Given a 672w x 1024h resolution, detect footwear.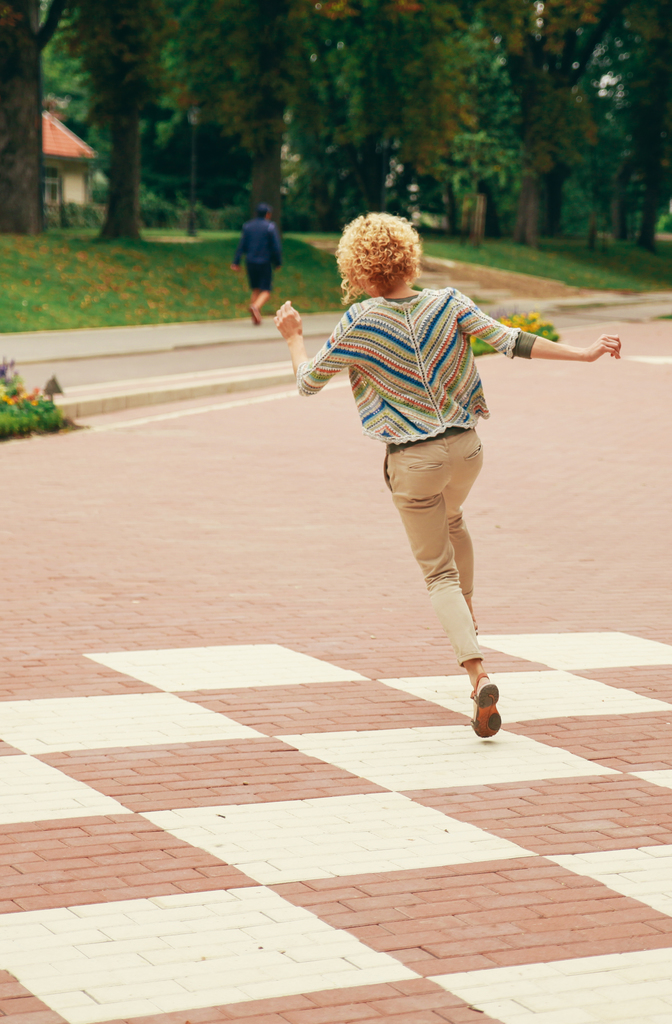
(left=468, top=675, right=501, bottom=743).
